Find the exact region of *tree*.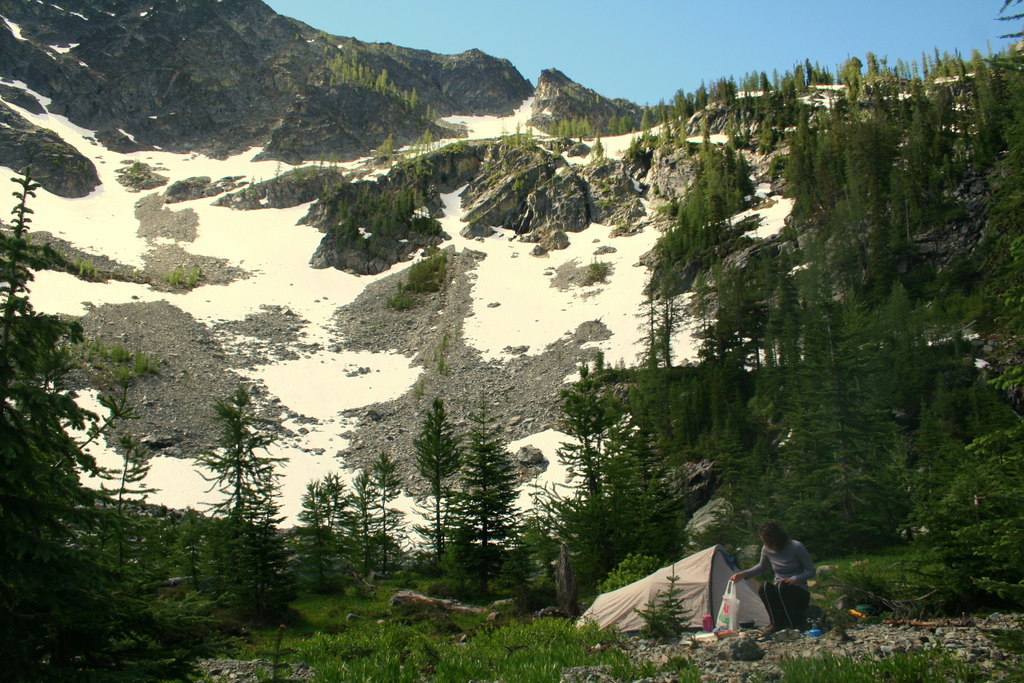
Exact region: locate(836, 125, 909, 306).
